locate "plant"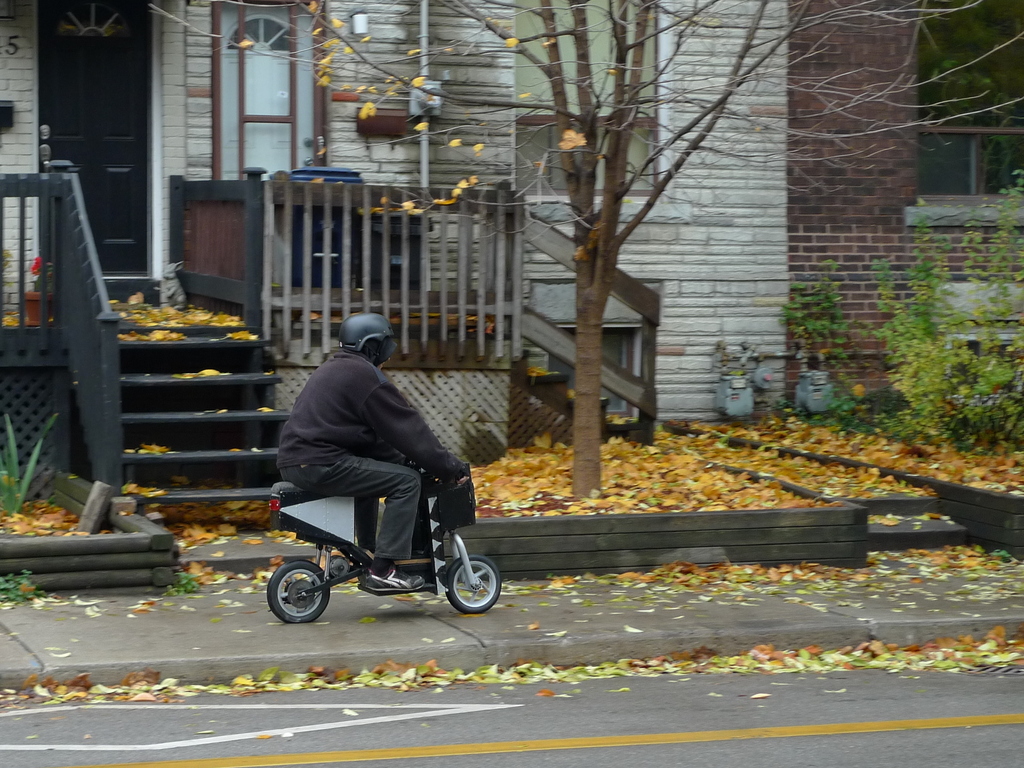
{"left": 27, "top": 253, "right": 48, "bottom": 294}
